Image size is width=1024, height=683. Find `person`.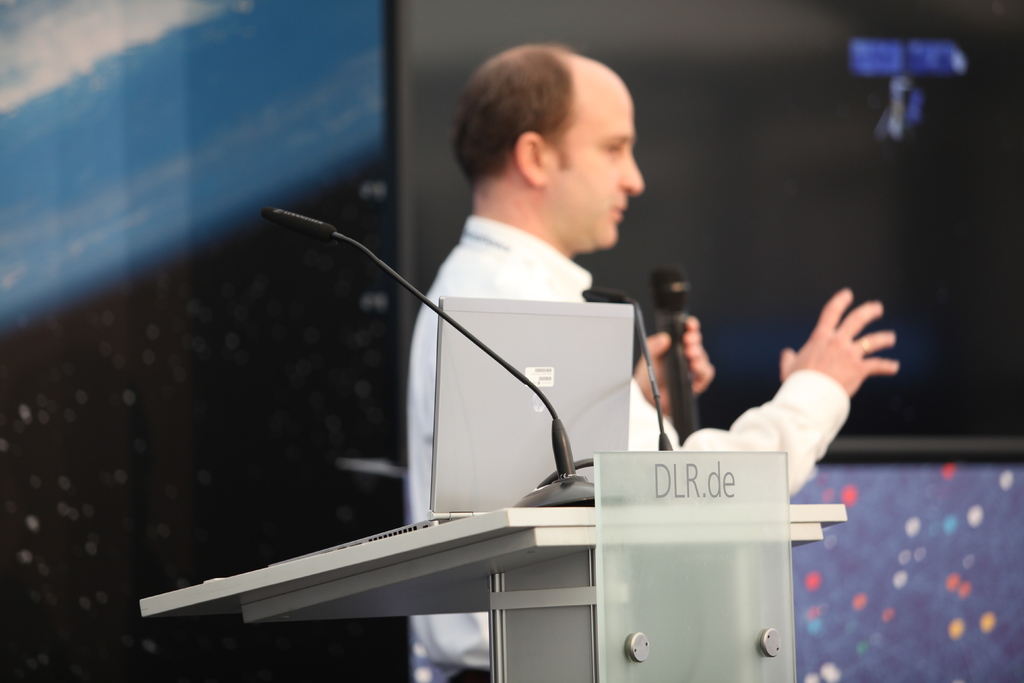
[left=410, top=46, right=903, bottom=679].
